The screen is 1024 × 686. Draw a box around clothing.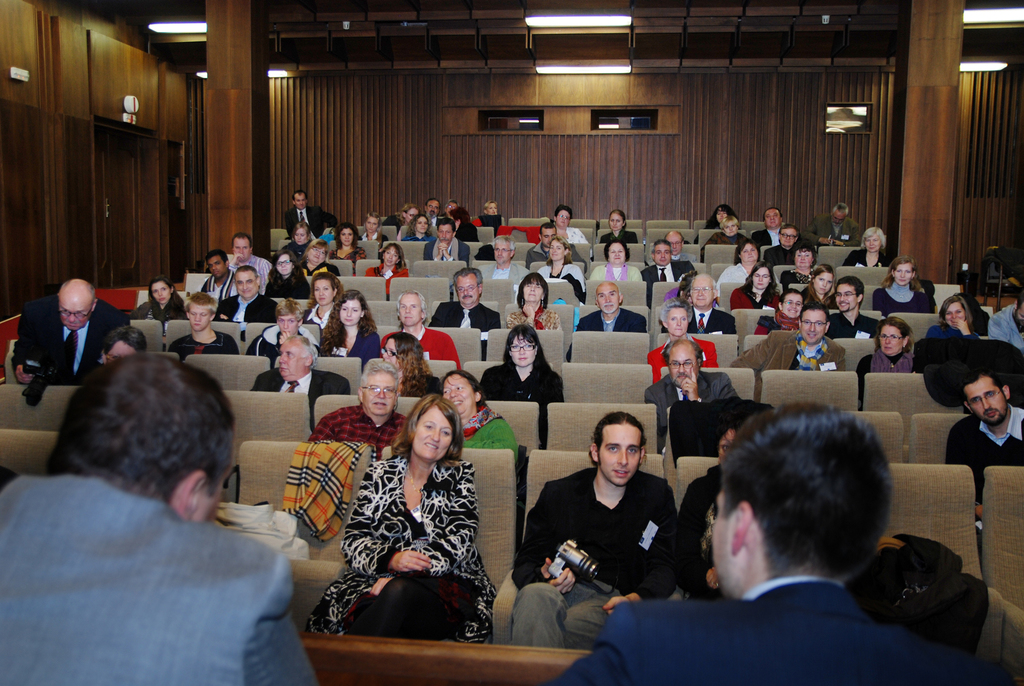
left=559, top=222, right=592, bottom=256.
